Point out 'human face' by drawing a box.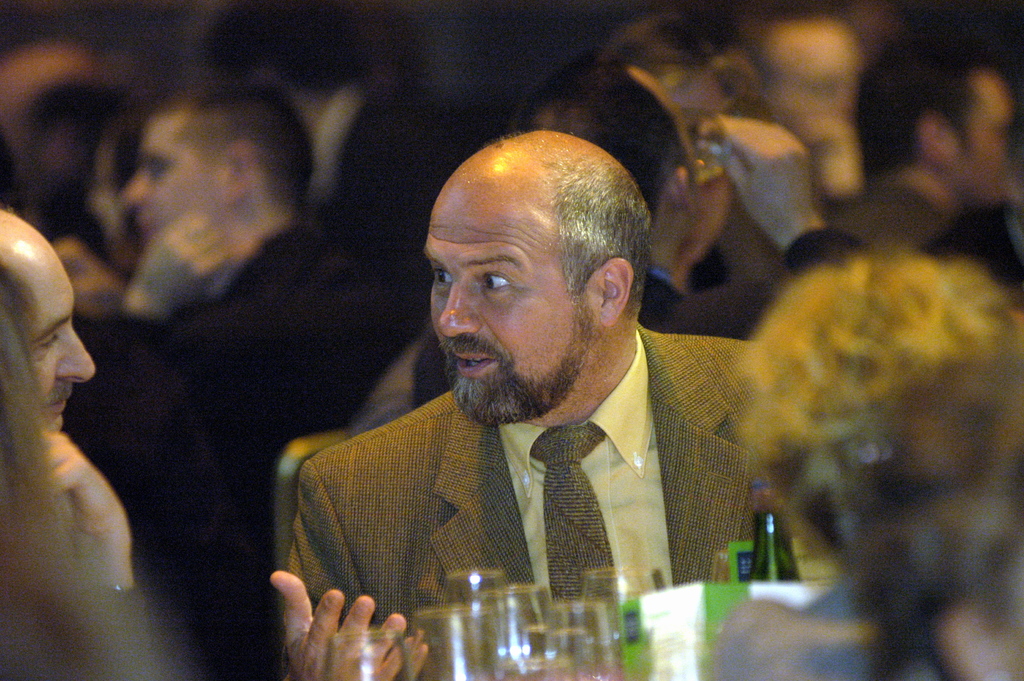
120:110:229:244.
